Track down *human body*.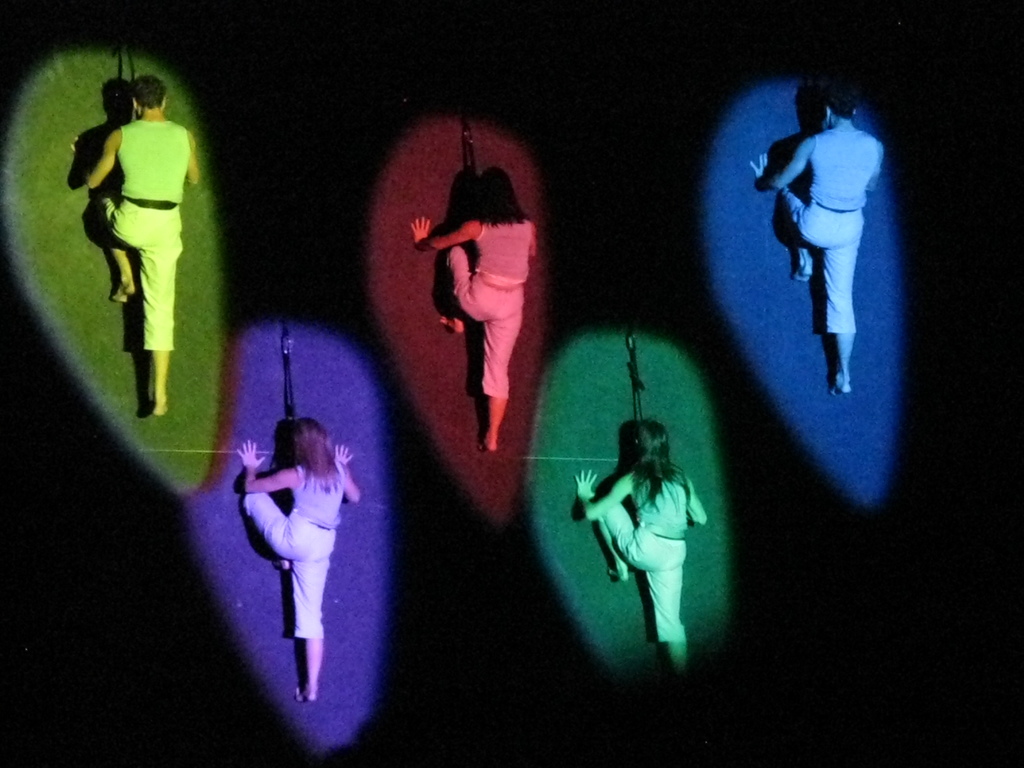
Tracked to left=412, top=163, right=534, bottom=449.
